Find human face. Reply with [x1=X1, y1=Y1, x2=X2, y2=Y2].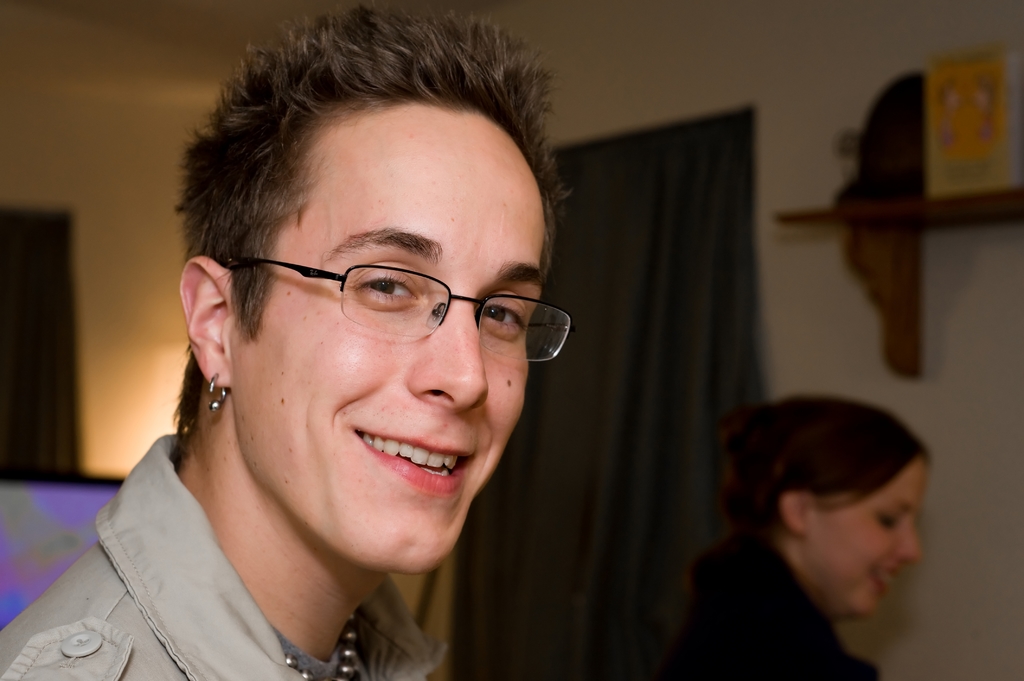
[x1=231, y1=109, x2=545, y2=575].
